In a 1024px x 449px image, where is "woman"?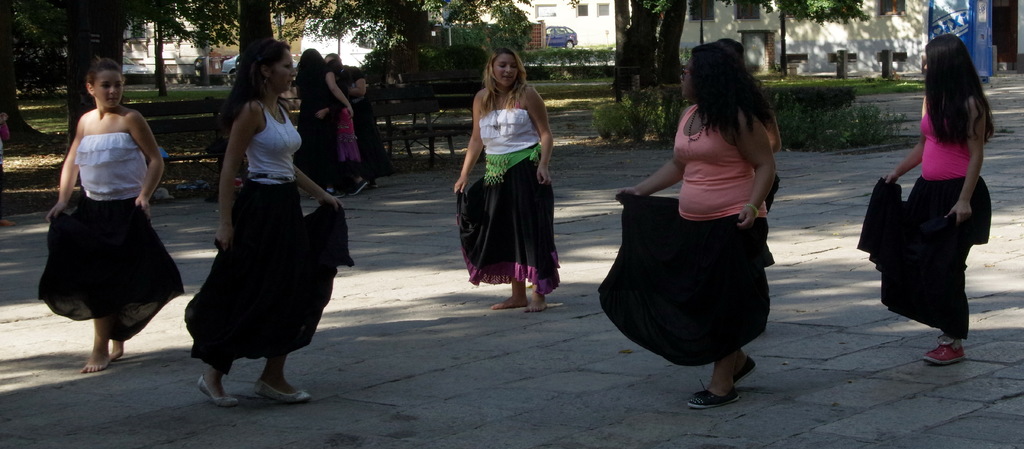
849 35 991 363.
